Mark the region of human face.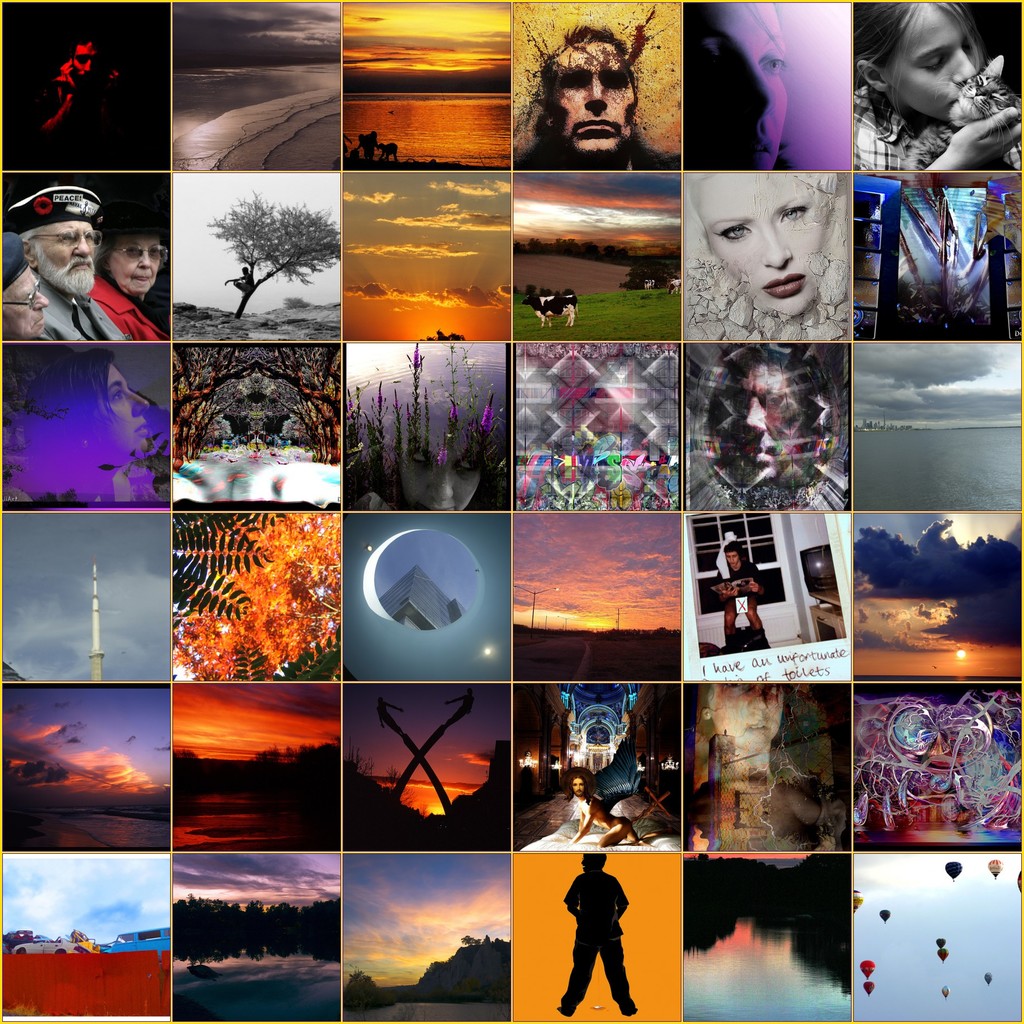
Region: detection(692, 3, 785, 171).
